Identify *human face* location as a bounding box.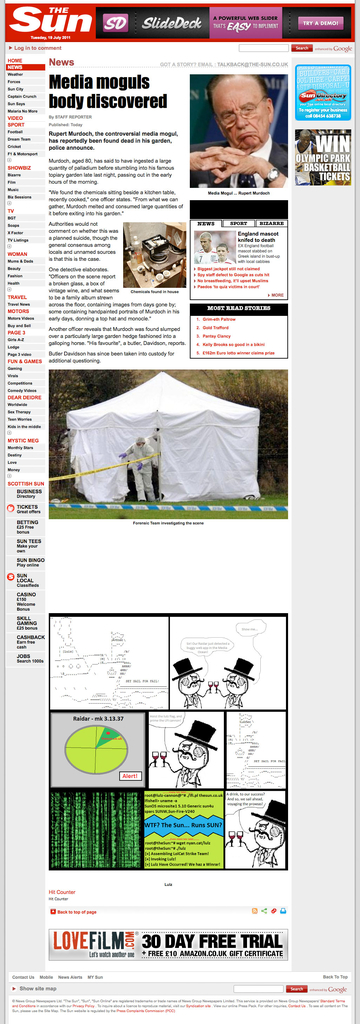
bbox=(176, 738, 202, 772).
